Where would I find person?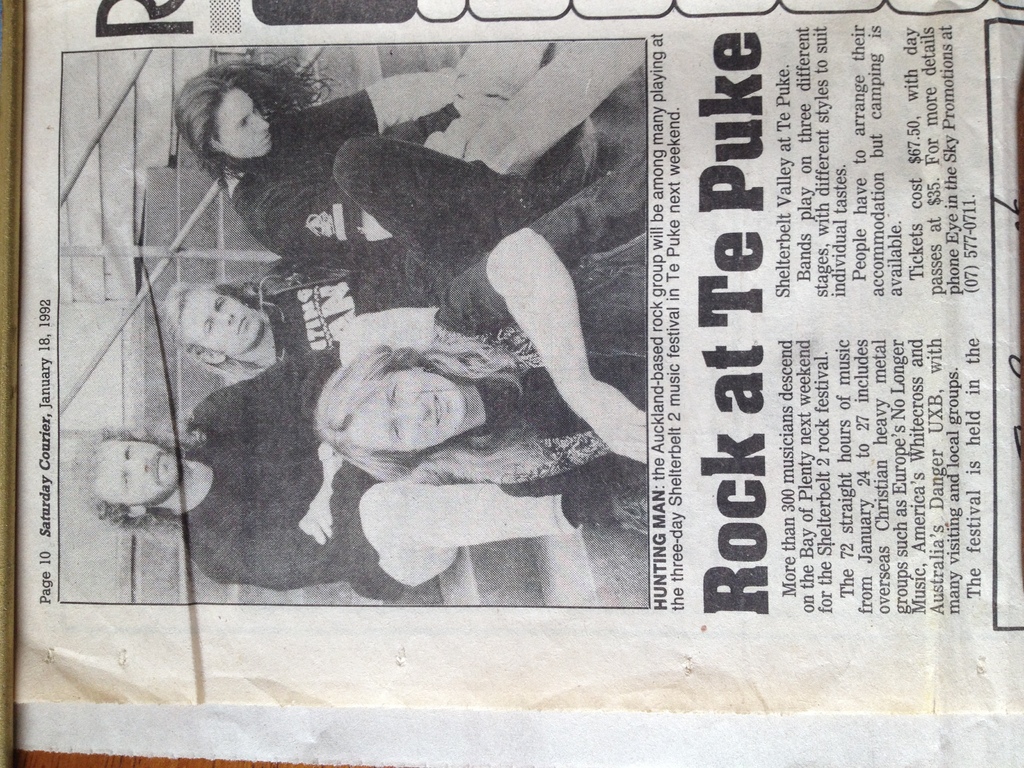
At <region>306, 168, 673, 501</region>.
